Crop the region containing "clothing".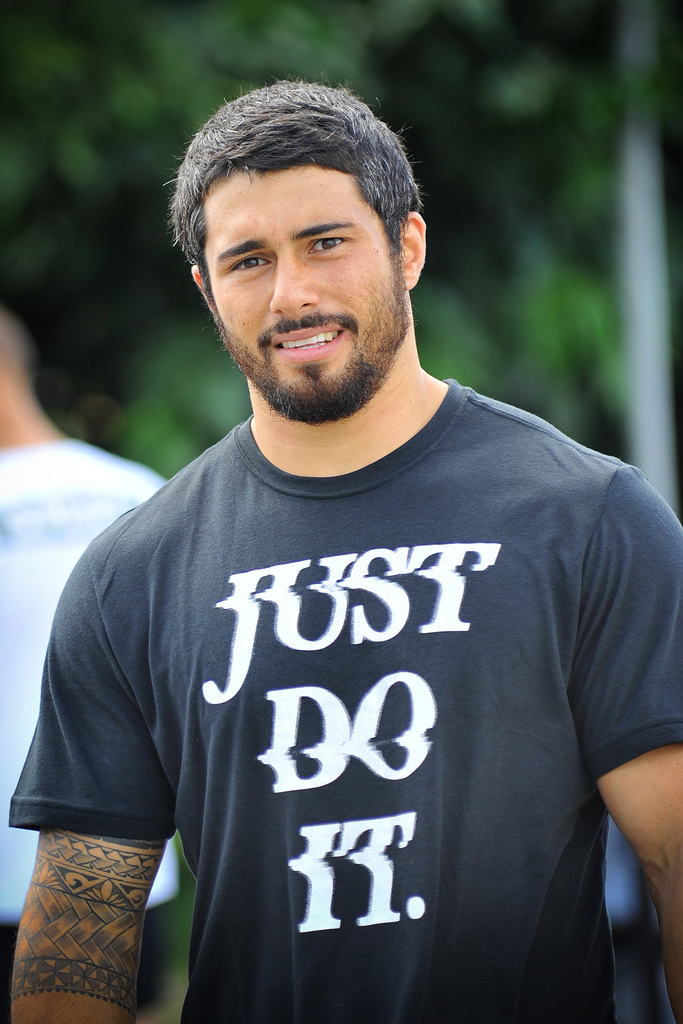
Crop region: pyautogui.locateOnScreen(36, 325, 641, 1010).
